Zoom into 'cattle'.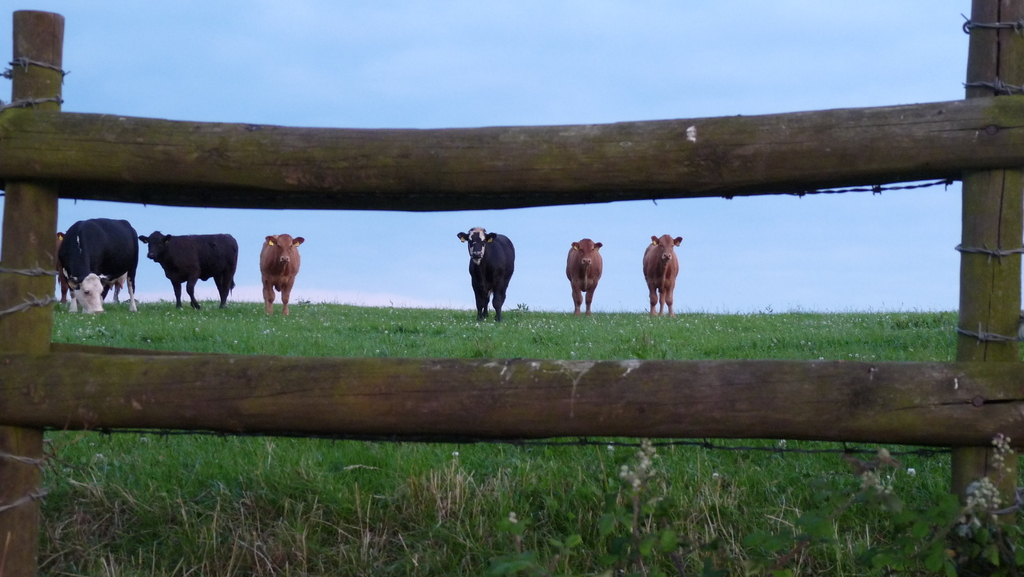
Zoom target: 563,238,605,316.
